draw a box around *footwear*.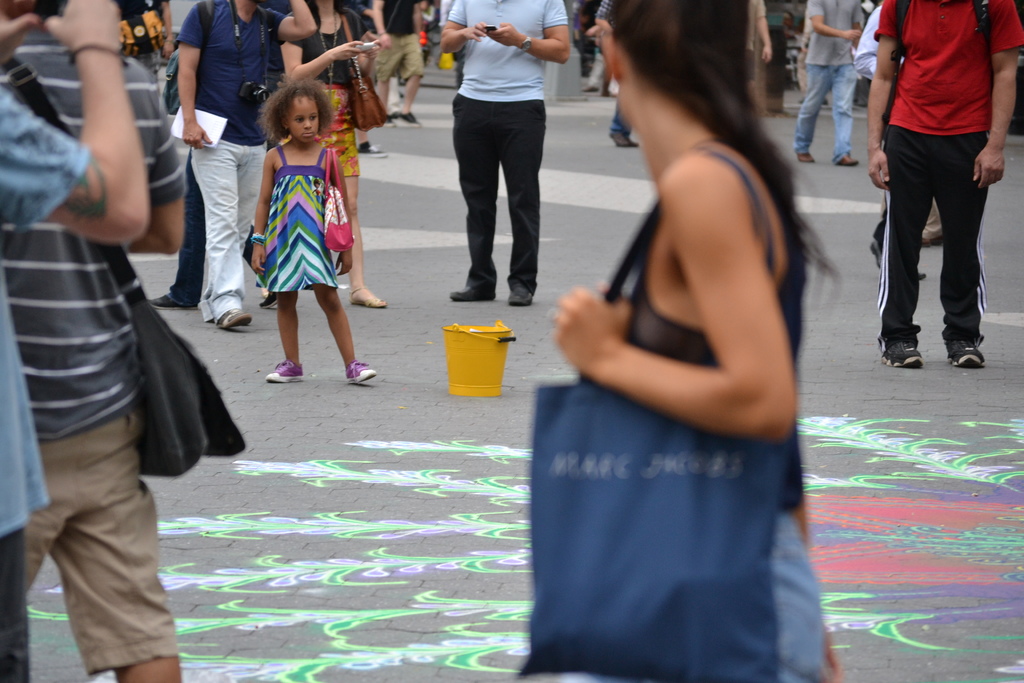
box=[836, 156, 860, 167].
